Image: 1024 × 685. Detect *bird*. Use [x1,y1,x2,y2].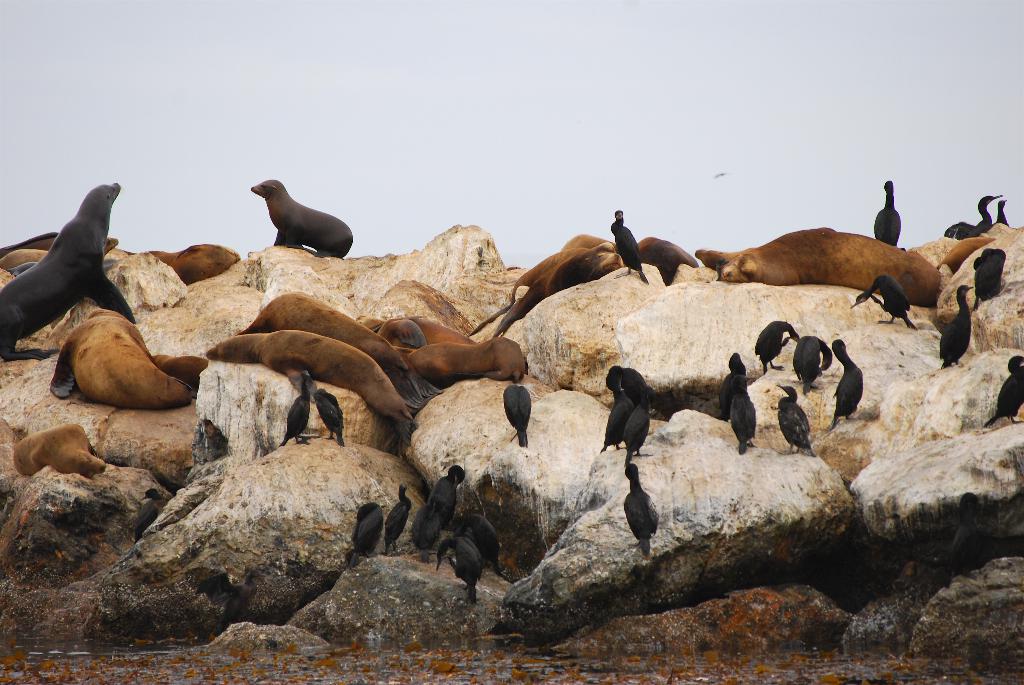
[504,381,531,451].
